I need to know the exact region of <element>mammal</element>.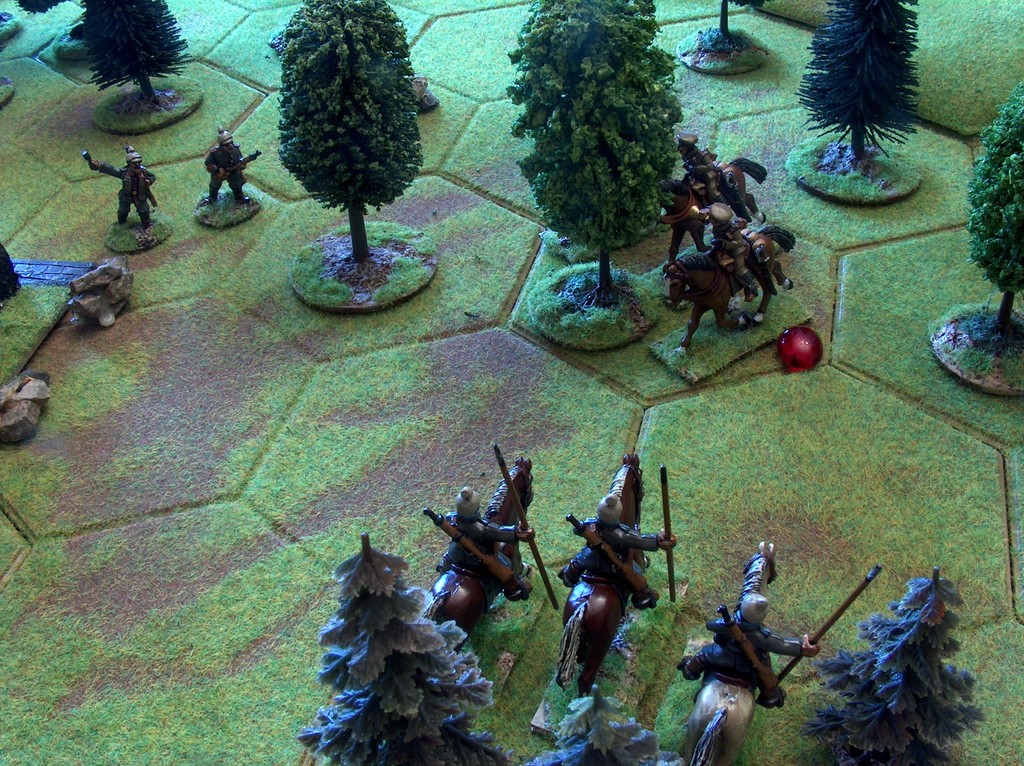
Region: bbox=[560, 491, 673, 612].
